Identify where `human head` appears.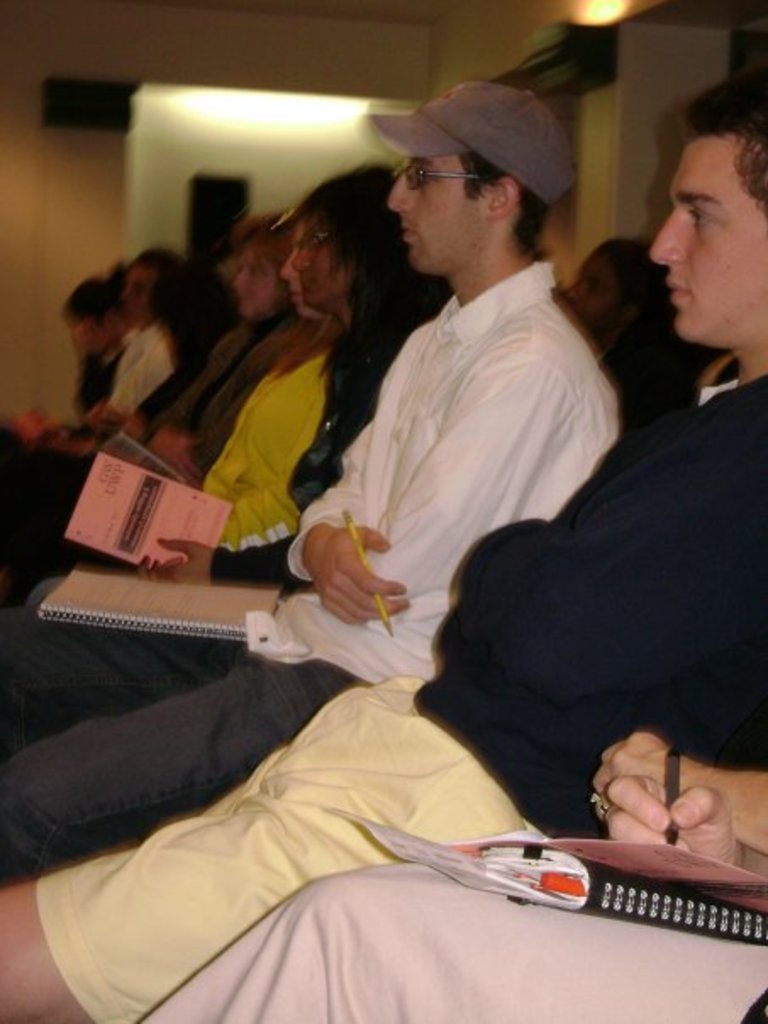
Appears at bbox(565, 239, 653, 342).
